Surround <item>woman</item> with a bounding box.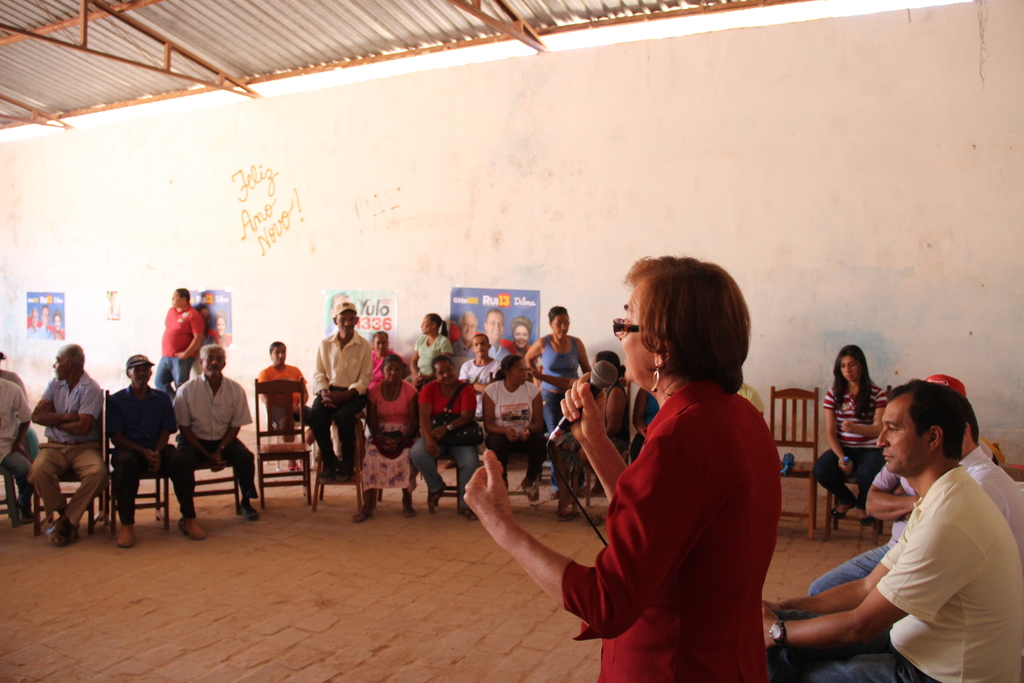
[left=481, top=353, right=545, bottom=502].
